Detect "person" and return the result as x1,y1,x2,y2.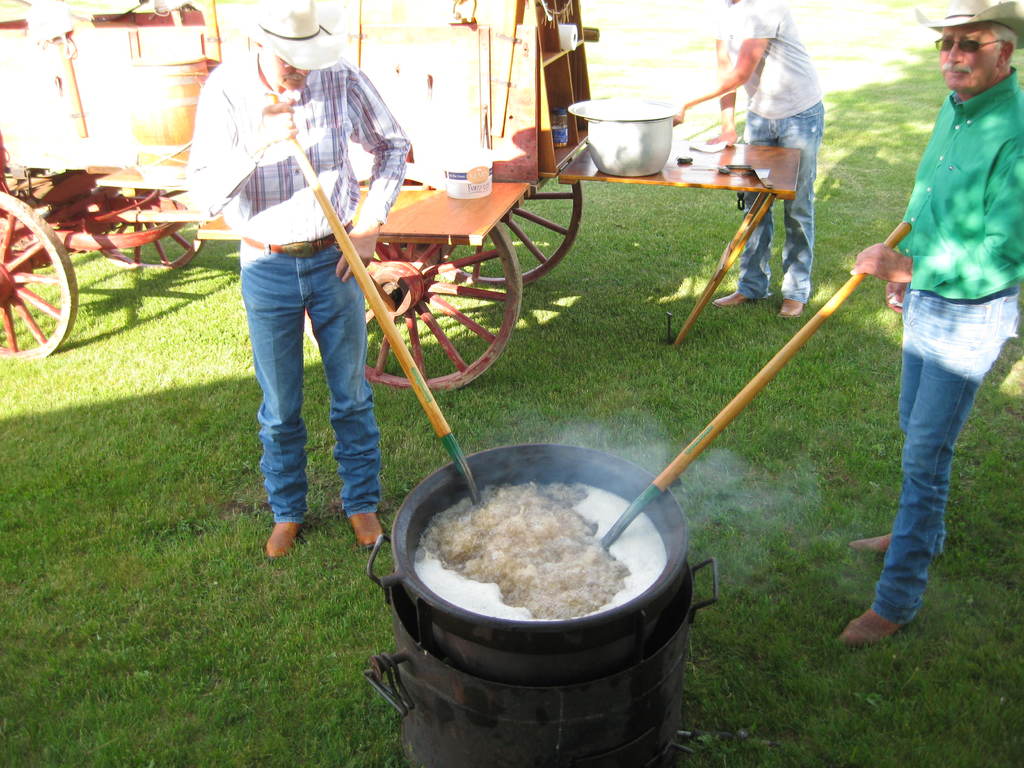
187,0,415,559.
